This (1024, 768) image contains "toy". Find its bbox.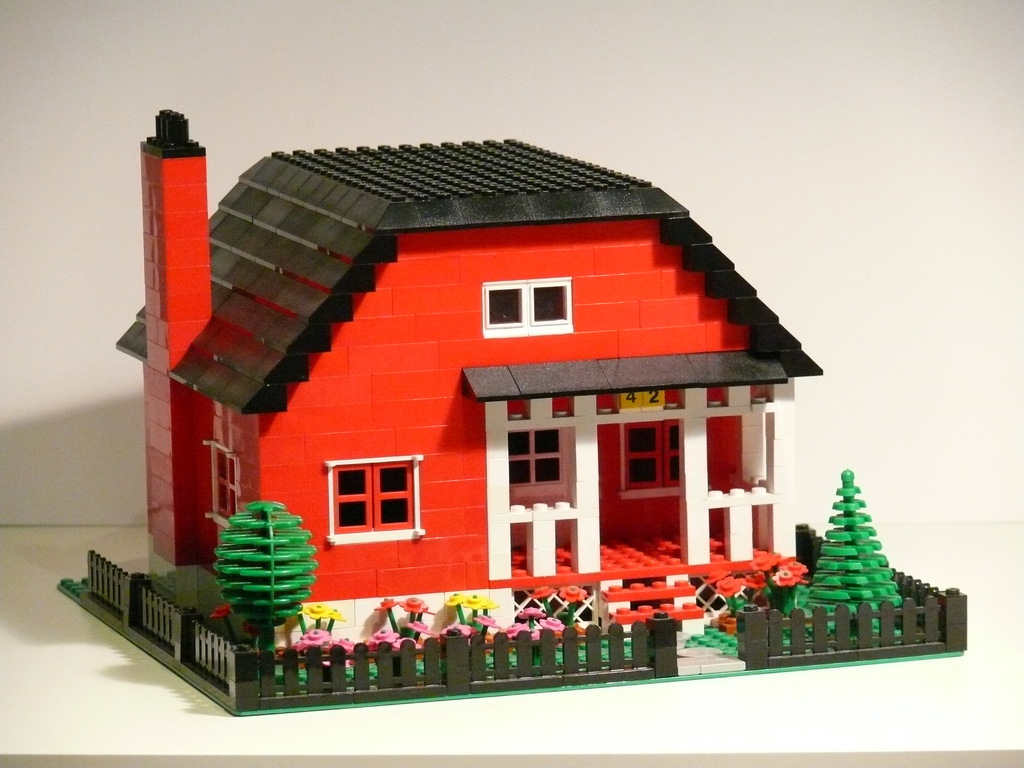
<bbox>56, 109, 967, 720</bbox>.
